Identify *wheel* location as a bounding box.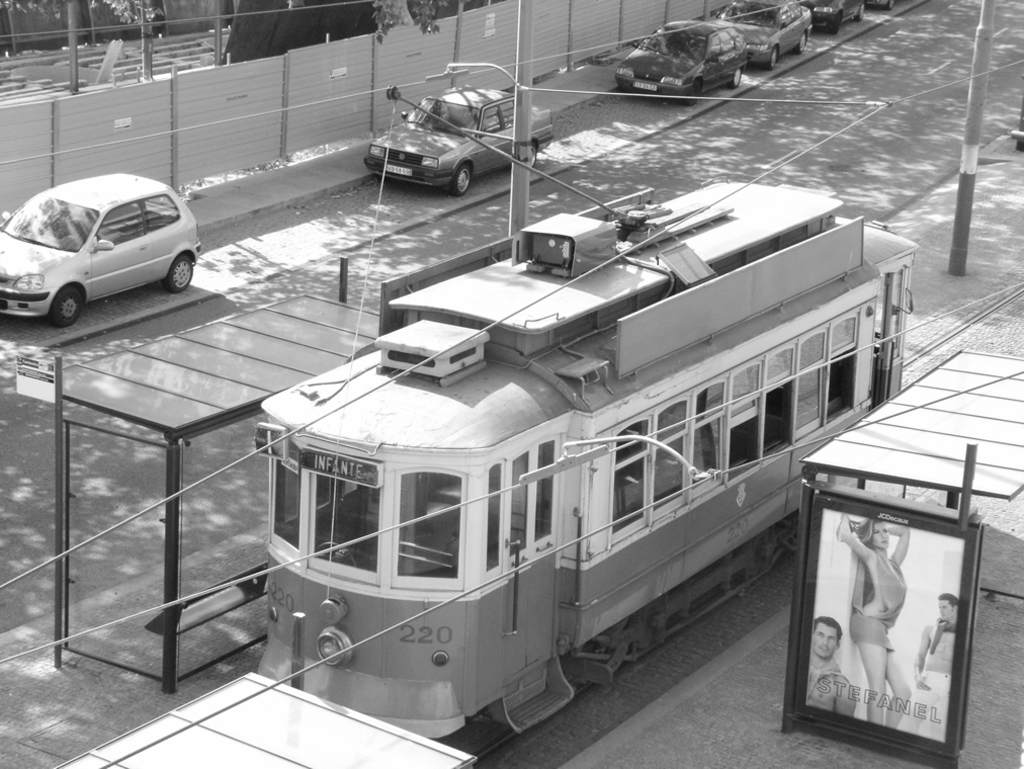
BBox(688, 80, 707, 108).
